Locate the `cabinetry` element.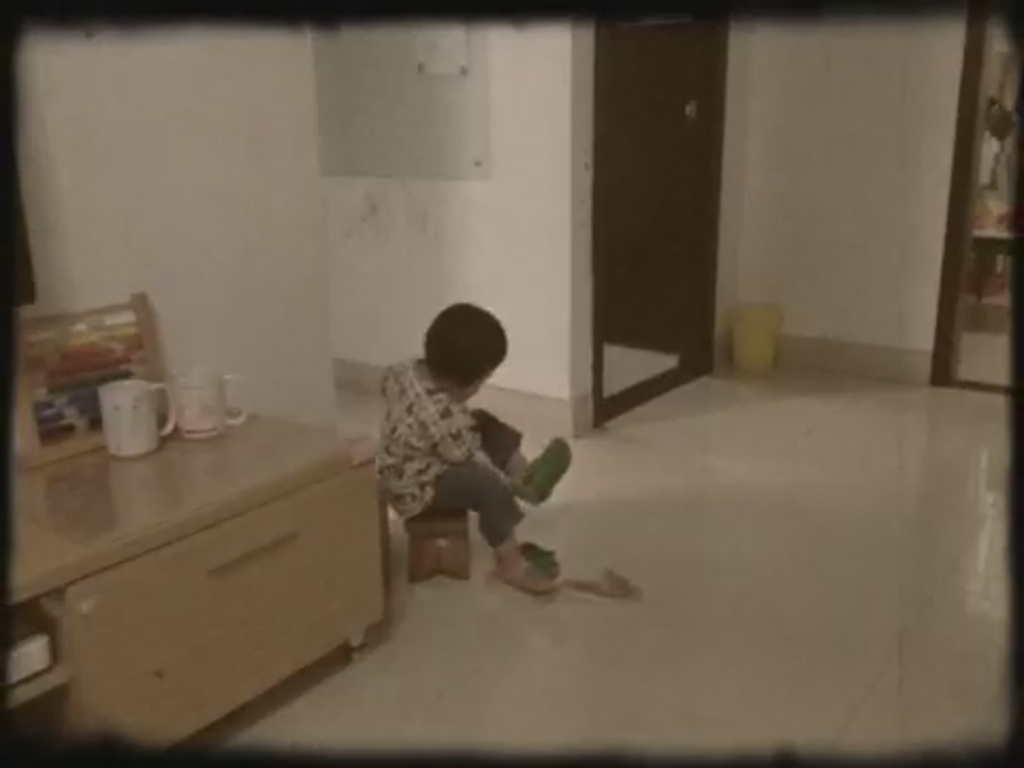
Element bbox: select_region(26, 331, 397, 742).
